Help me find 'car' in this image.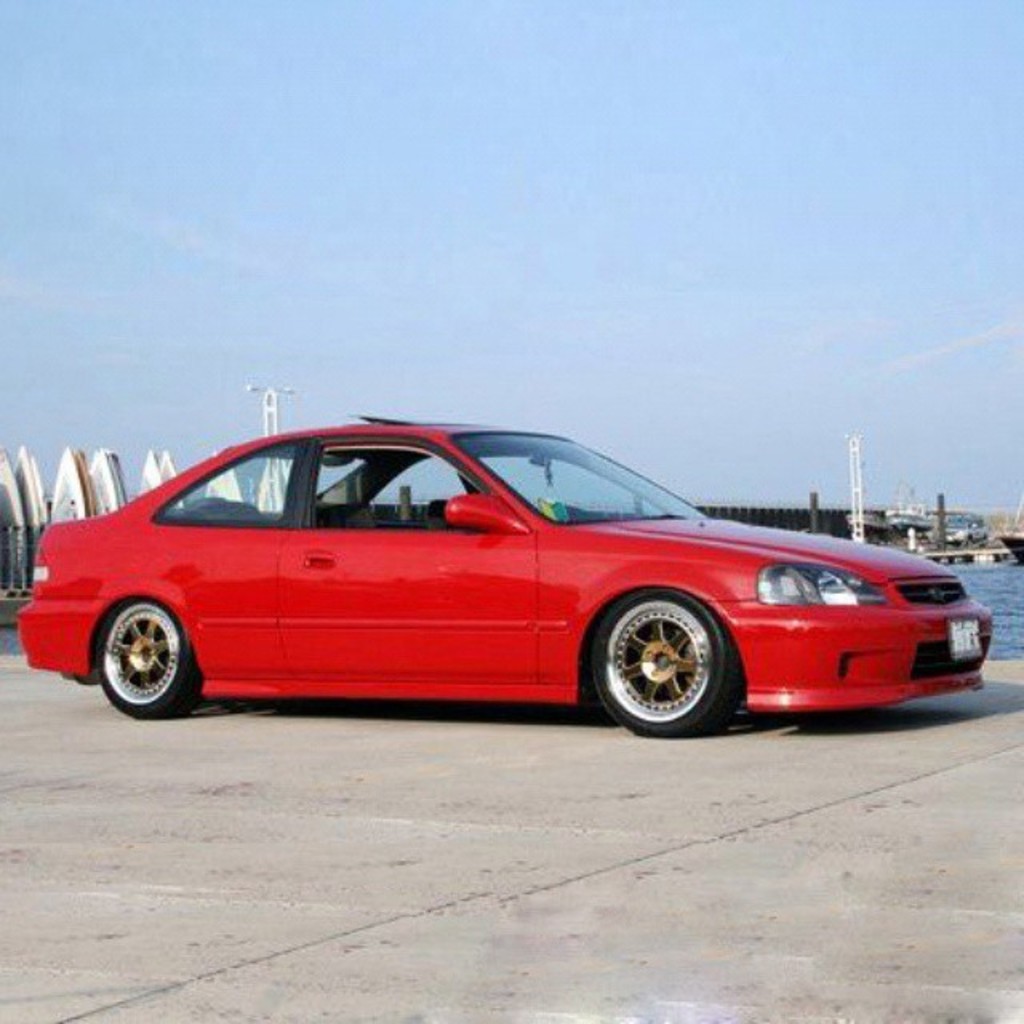
Found it: <bbox>19, 413, 994, 730</bbox>.
